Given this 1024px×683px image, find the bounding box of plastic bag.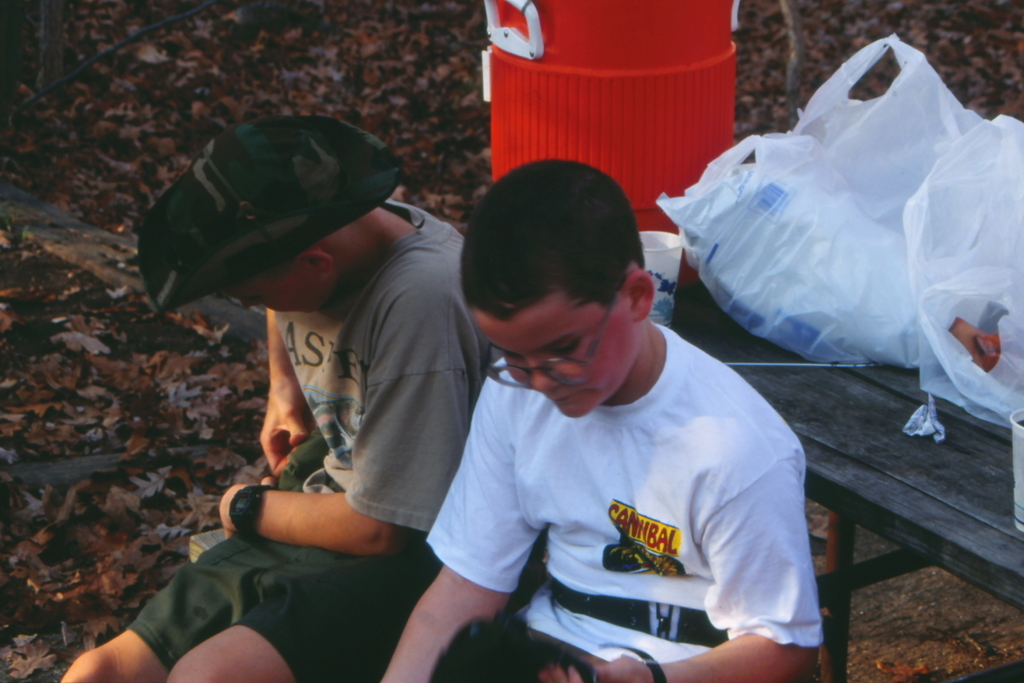
bbox=(789, 28, 989, 231).
